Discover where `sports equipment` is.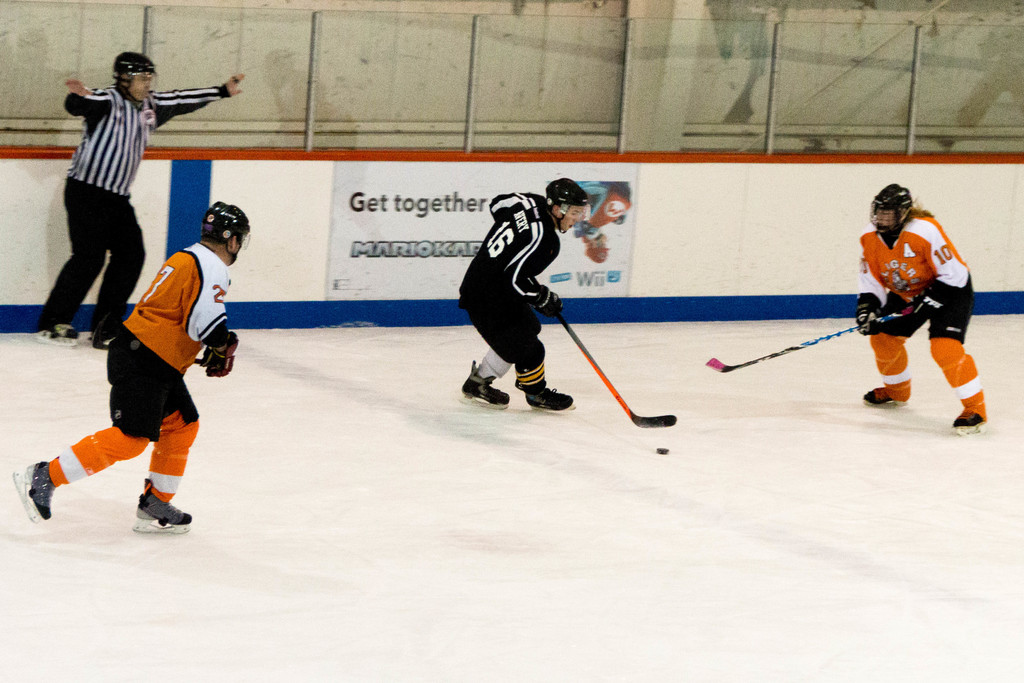
Discovered at 543, 178, 589, 233.
